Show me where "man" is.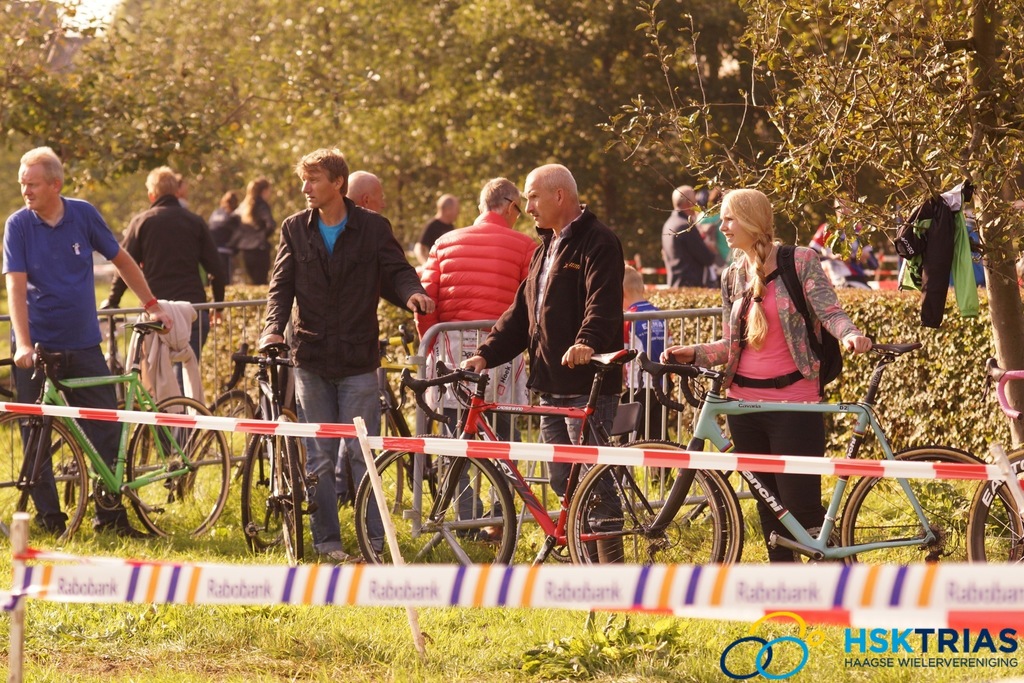
"man" is at left=417, top=192, right=458, bottom=262.
